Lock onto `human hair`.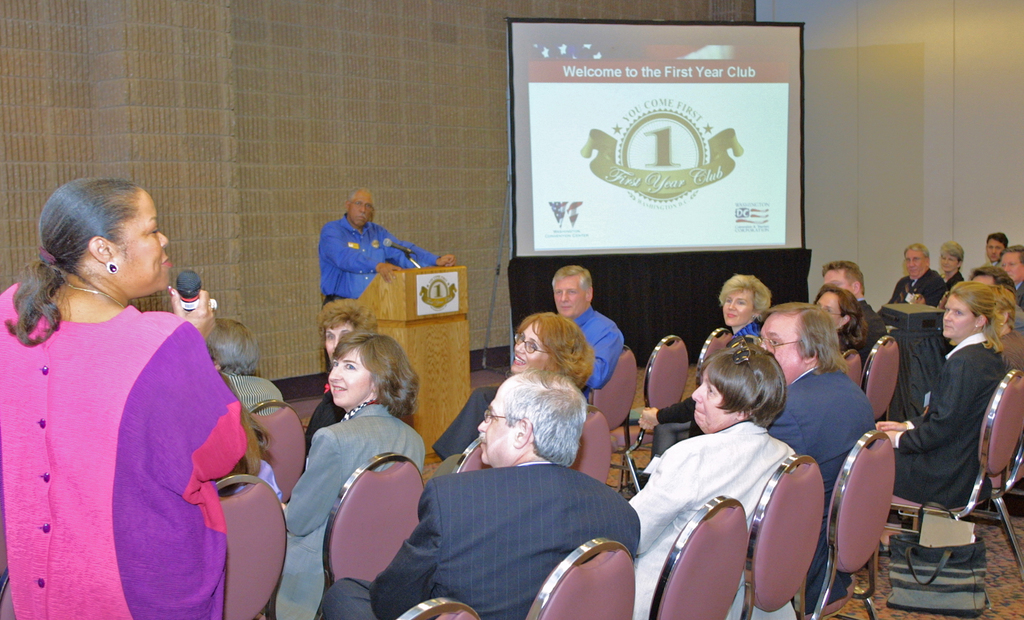
Locked: crop(947, 283, 1005, 355).
